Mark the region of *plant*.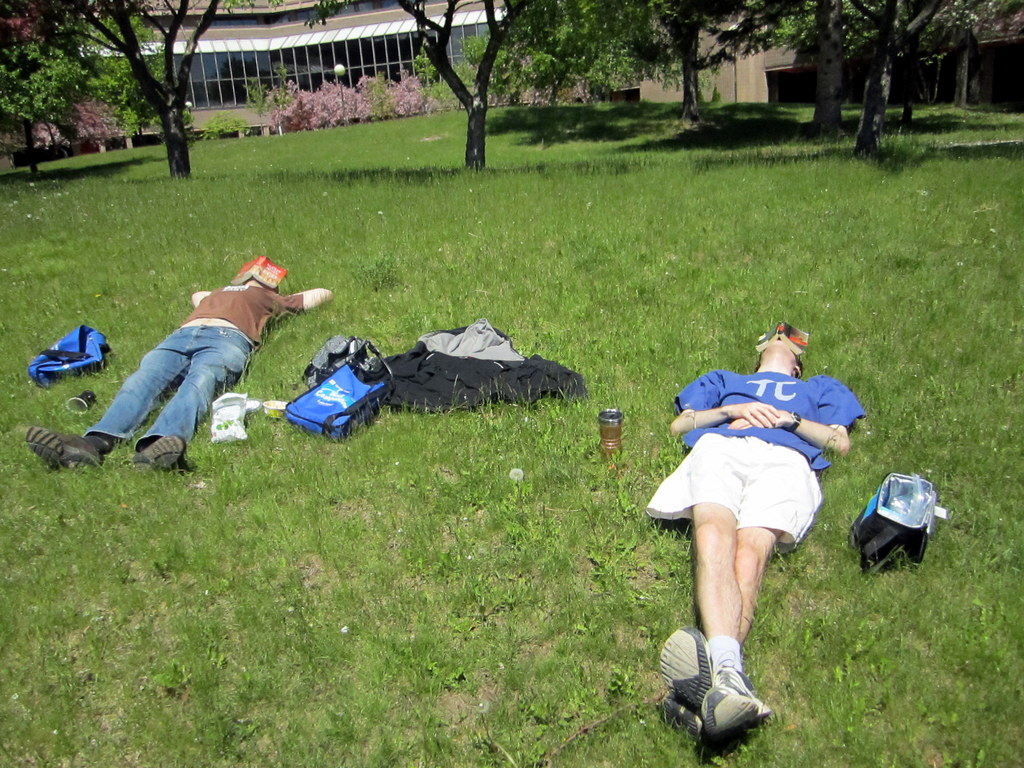
Region: 243,63,307,122.
